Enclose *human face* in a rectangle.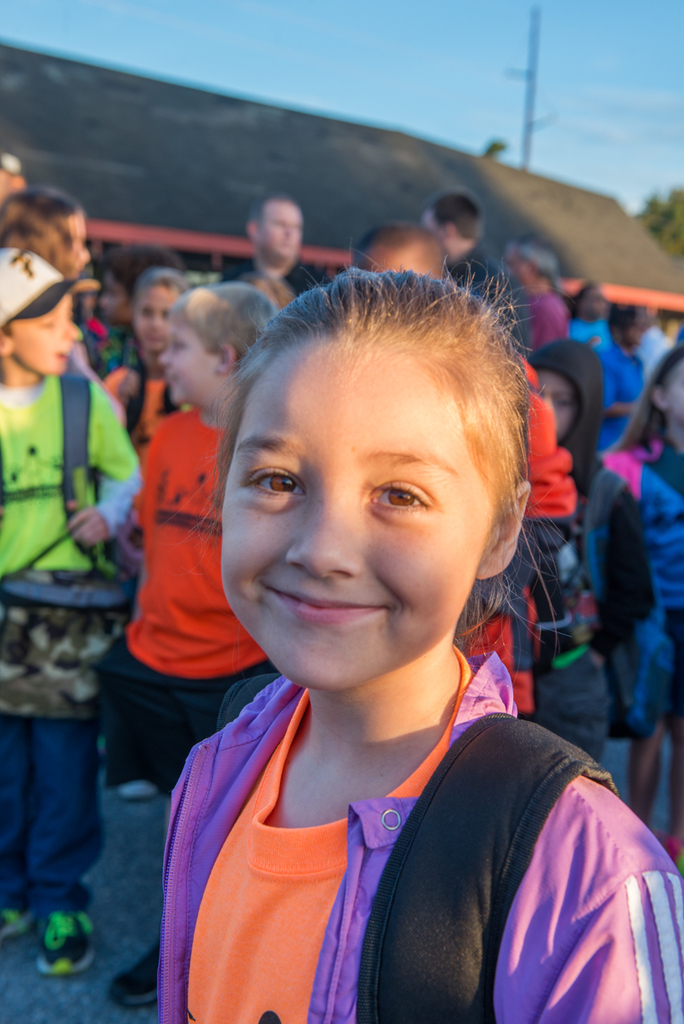
[x1=165, y1=316, x2=221, y2=410].
